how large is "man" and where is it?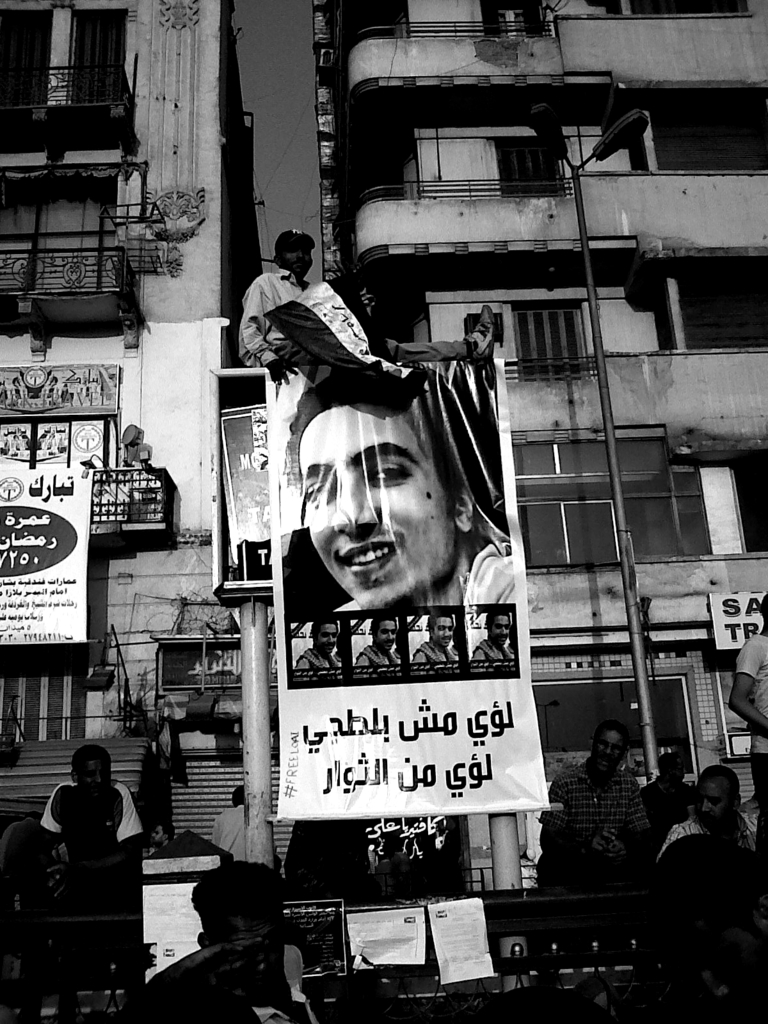
Bounding box: (128,856,319,1022).
